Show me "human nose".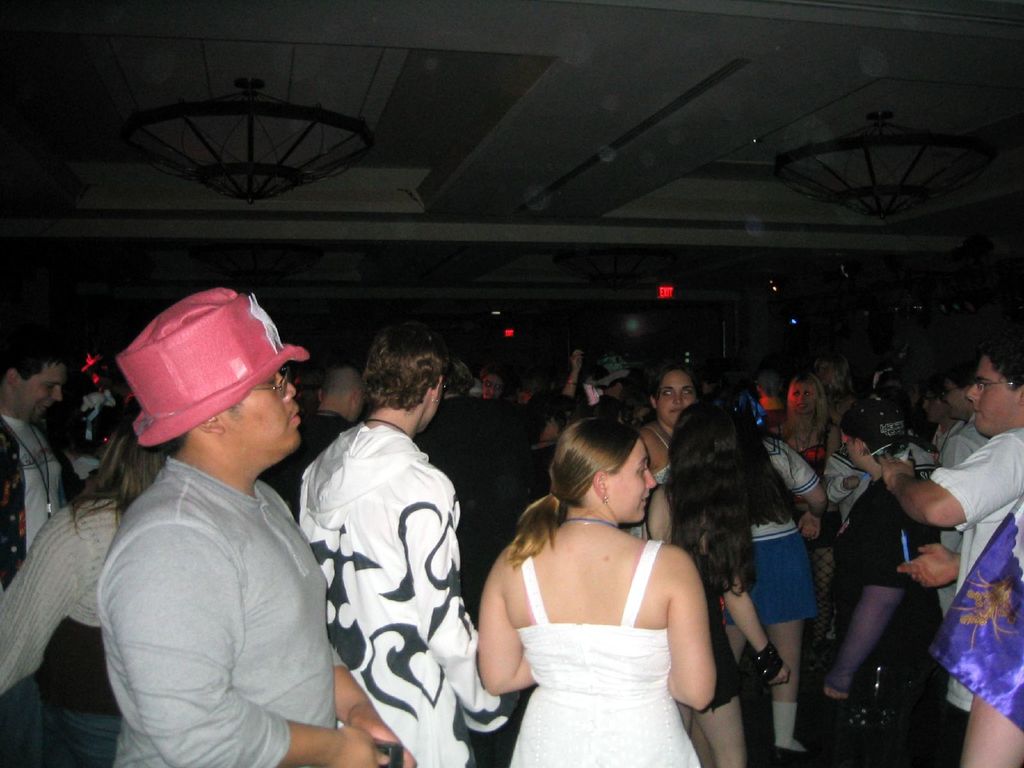
"human nose" is here: l=968, t=381, r=982, b=401.
